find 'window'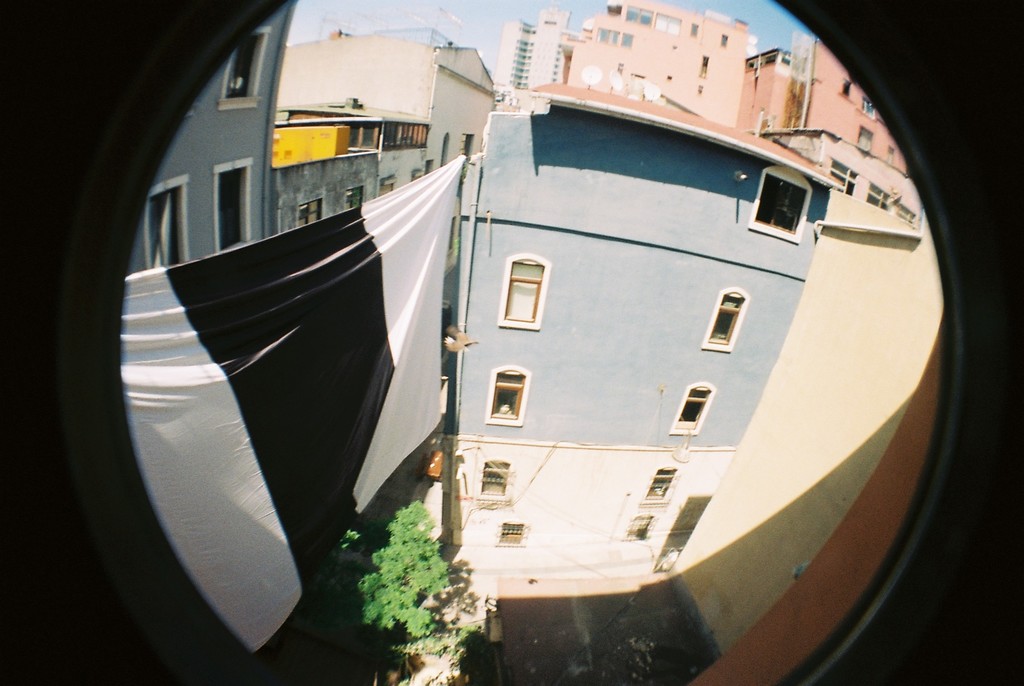
(294,195,324,226)
